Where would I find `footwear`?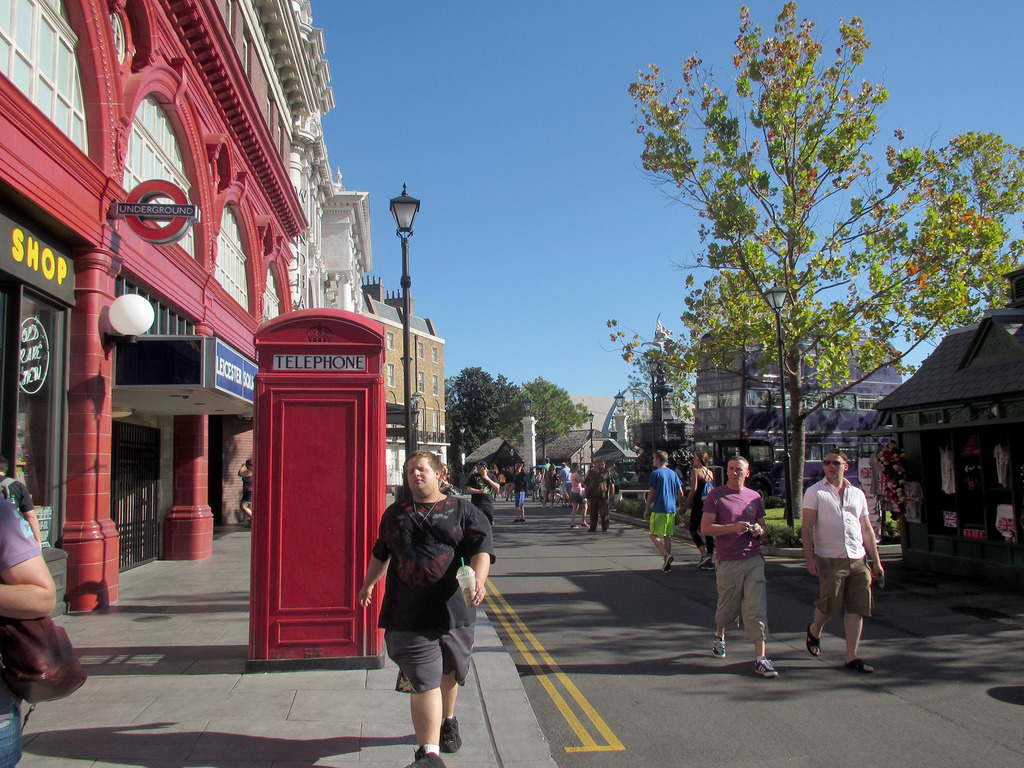
At {"left": 406, "top": 748, "right": 443, "bottom": 767}.
